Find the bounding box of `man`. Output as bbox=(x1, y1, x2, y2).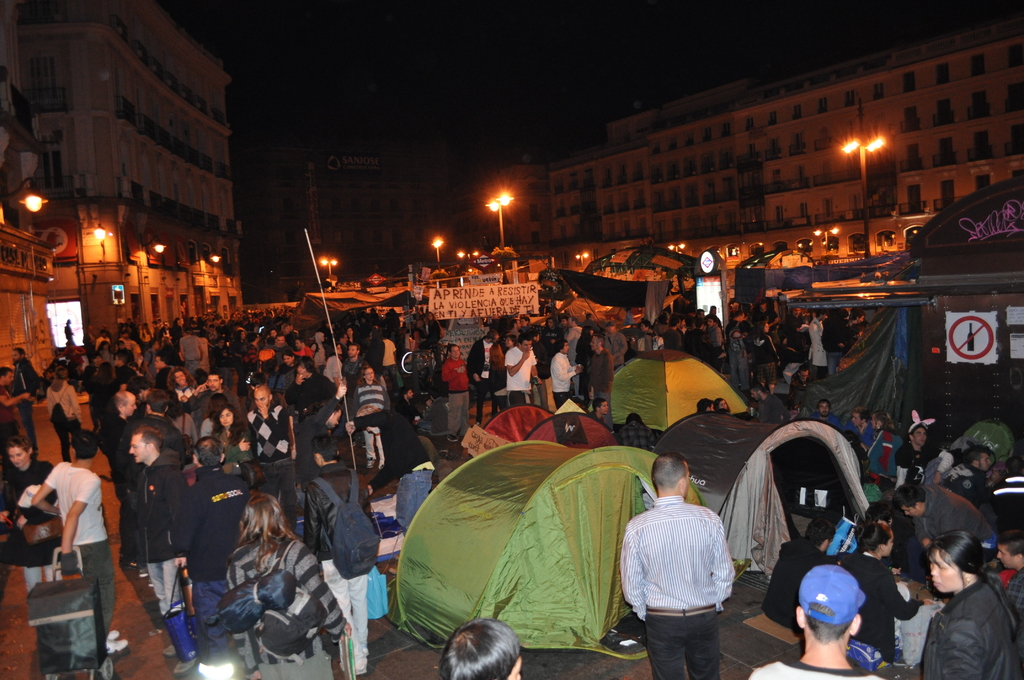
bbox=(618, 455, 732, 679).
